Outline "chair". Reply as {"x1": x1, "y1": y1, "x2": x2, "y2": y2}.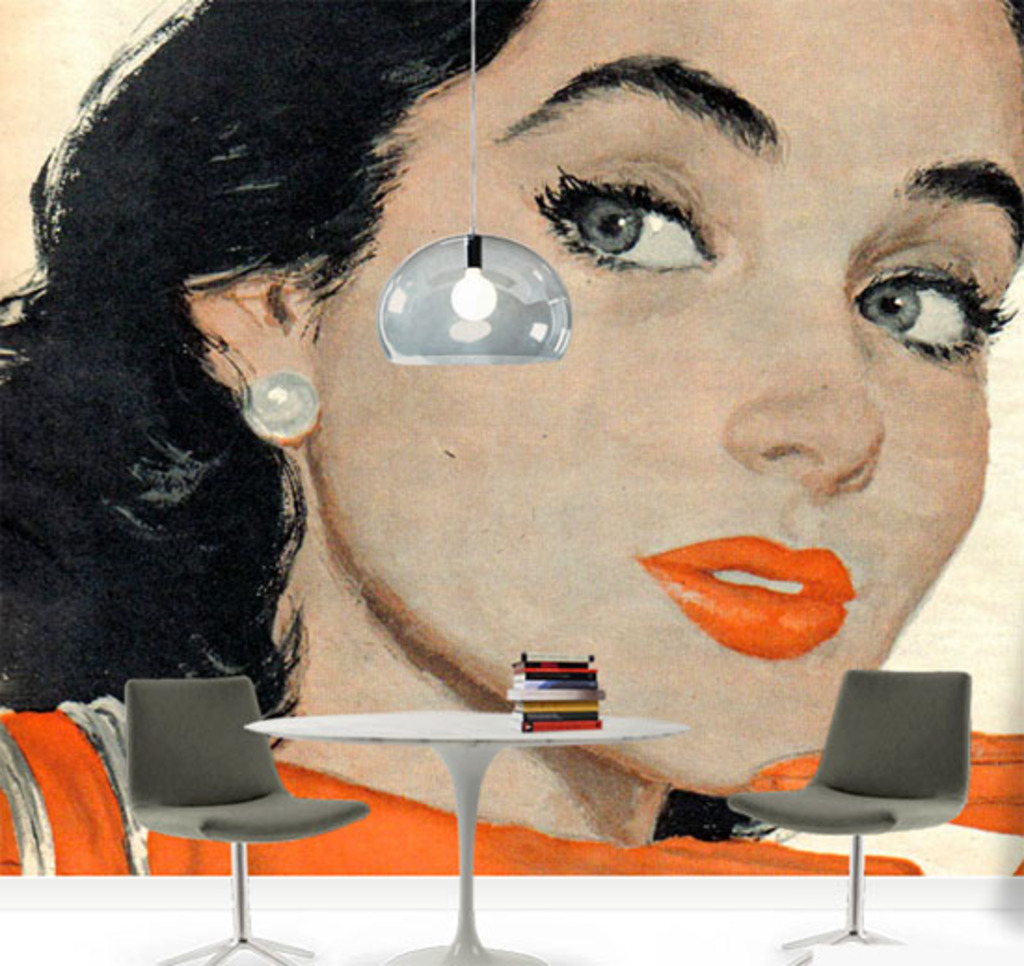
{"x1": 700, "y1": 663, "x2": 981, "y2": 962}.
